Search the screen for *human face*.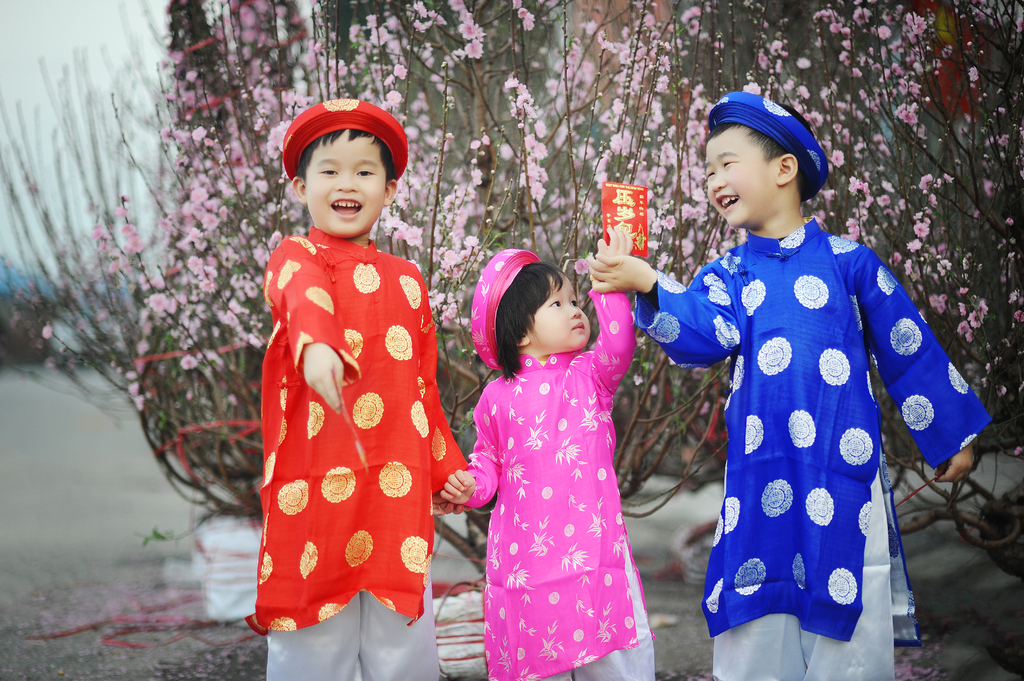
Found at 527 269 588 347.
